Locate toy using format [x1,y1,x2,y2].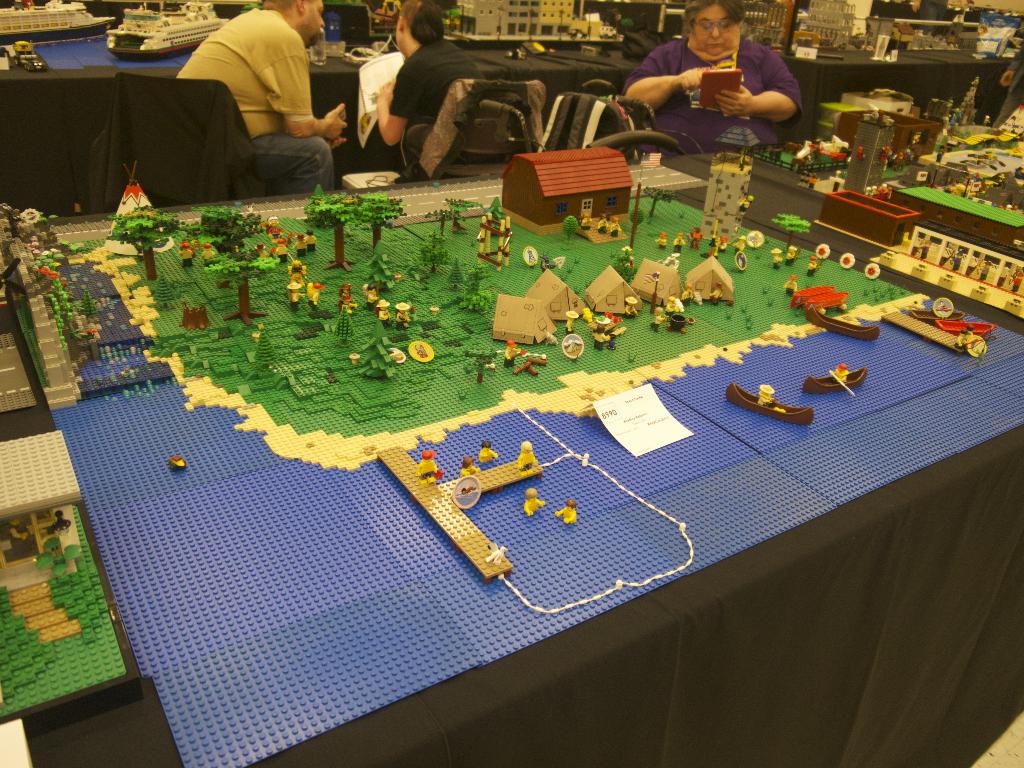
[255,243,267,259].
